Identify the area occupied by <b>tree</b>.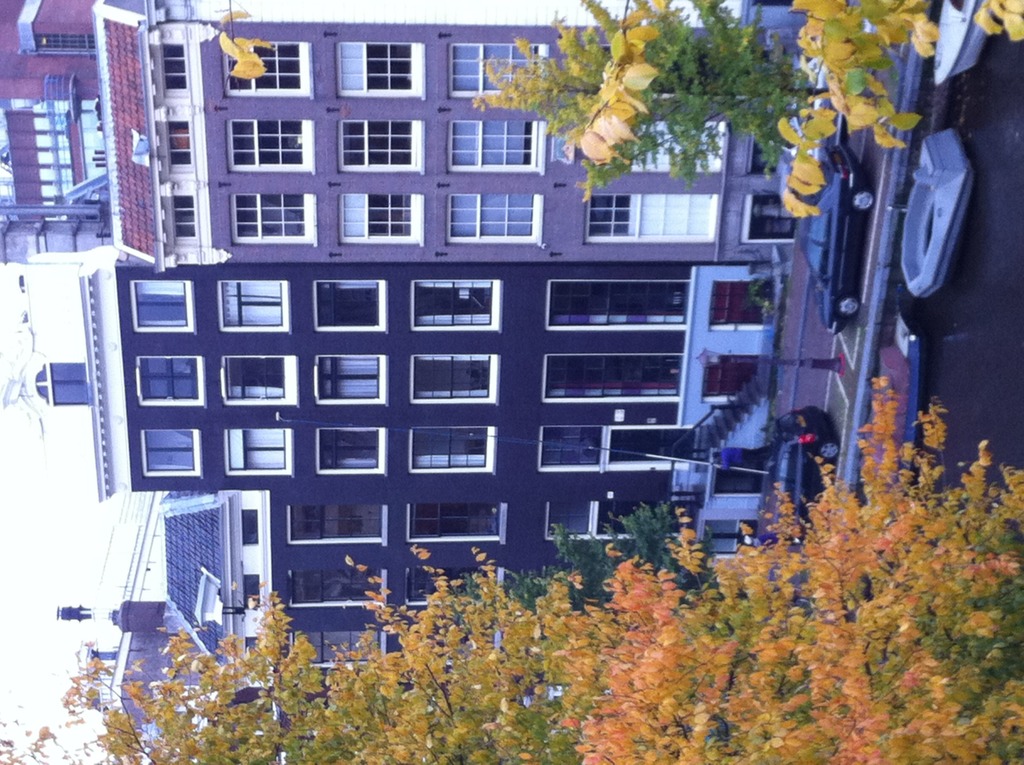
Area: l=421, t=12, r=878, b=199.
